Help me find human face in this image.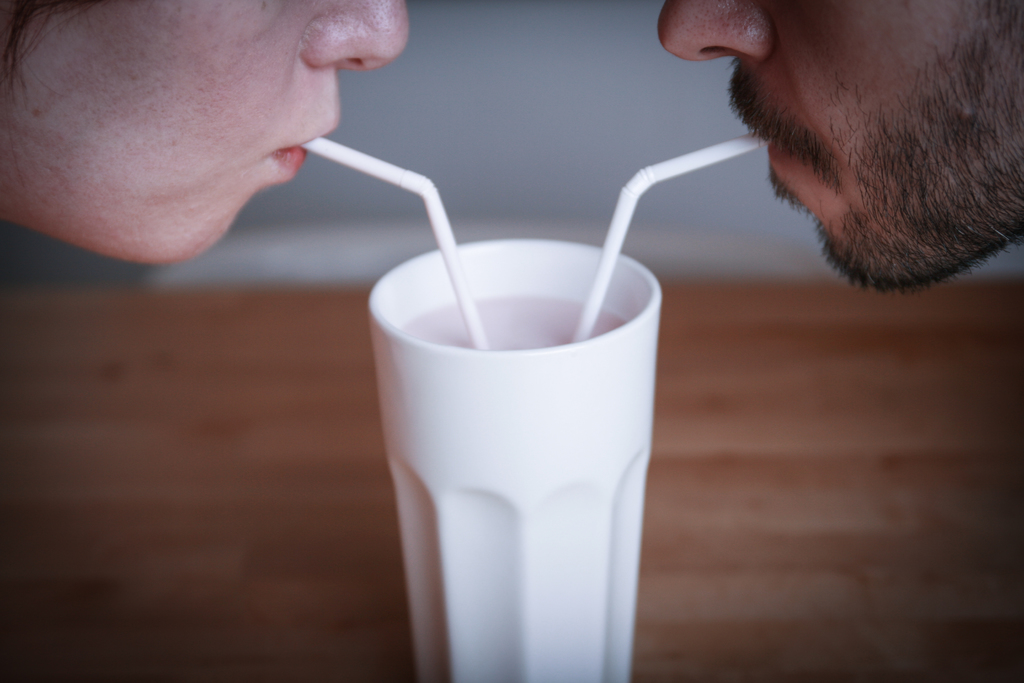
Found it: 0, 0, 411, 264.
